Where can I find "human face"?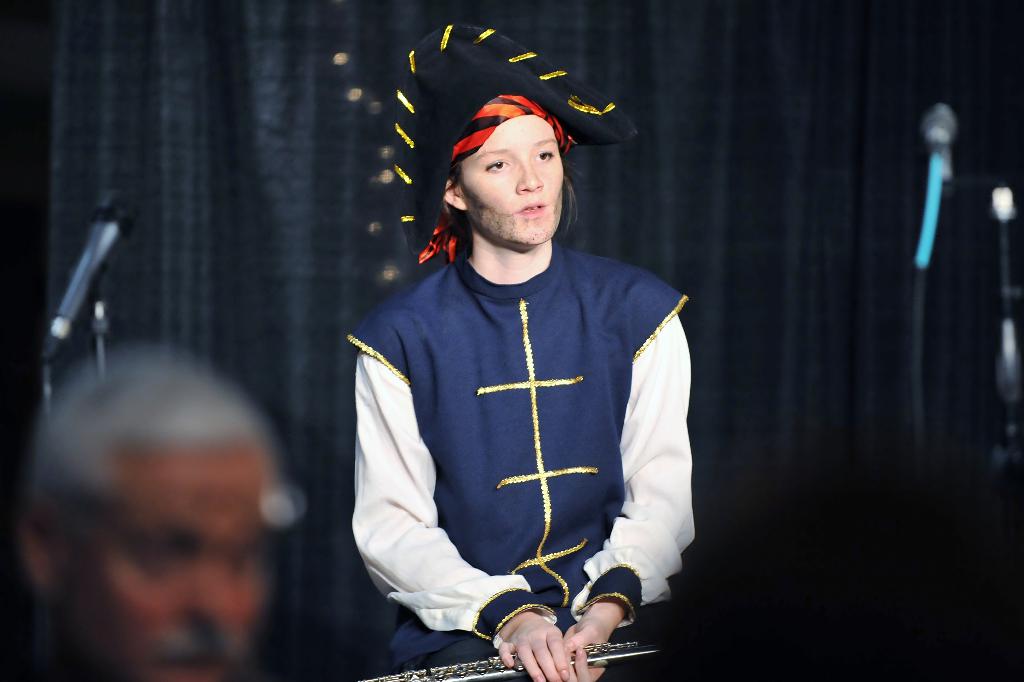
You can find it at crop(459, 110, 569, 251).
